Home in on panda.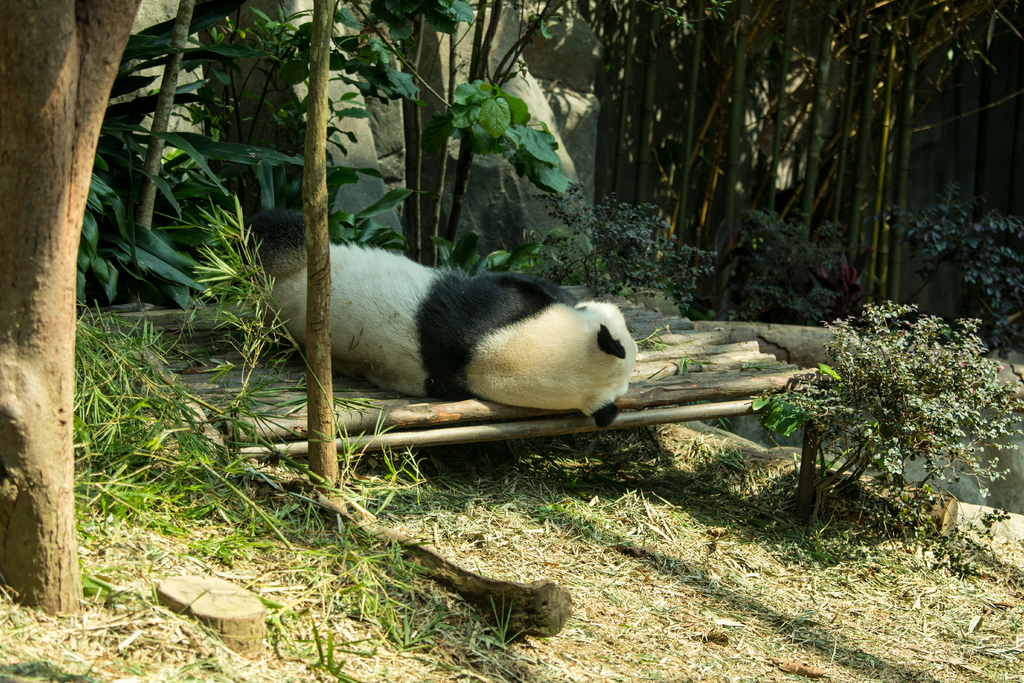
Homed in at (left=220, top=213, right=641, bottom=466).
